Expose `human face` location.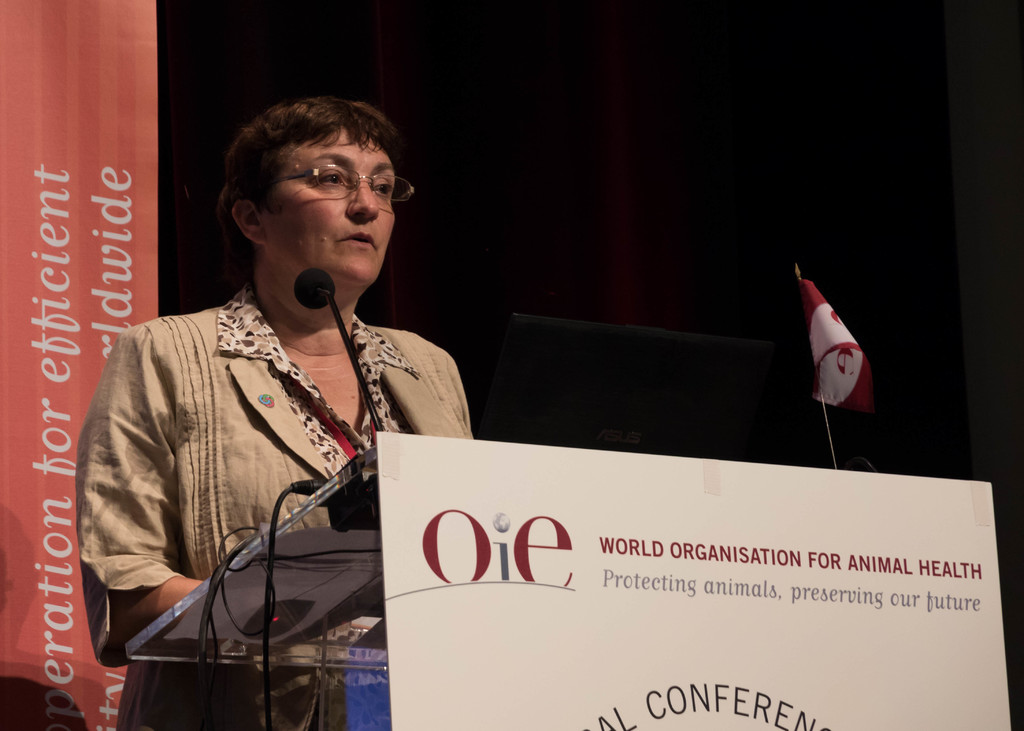
Exposed at (x1=273, y1=133, x2=394, y2=281).
